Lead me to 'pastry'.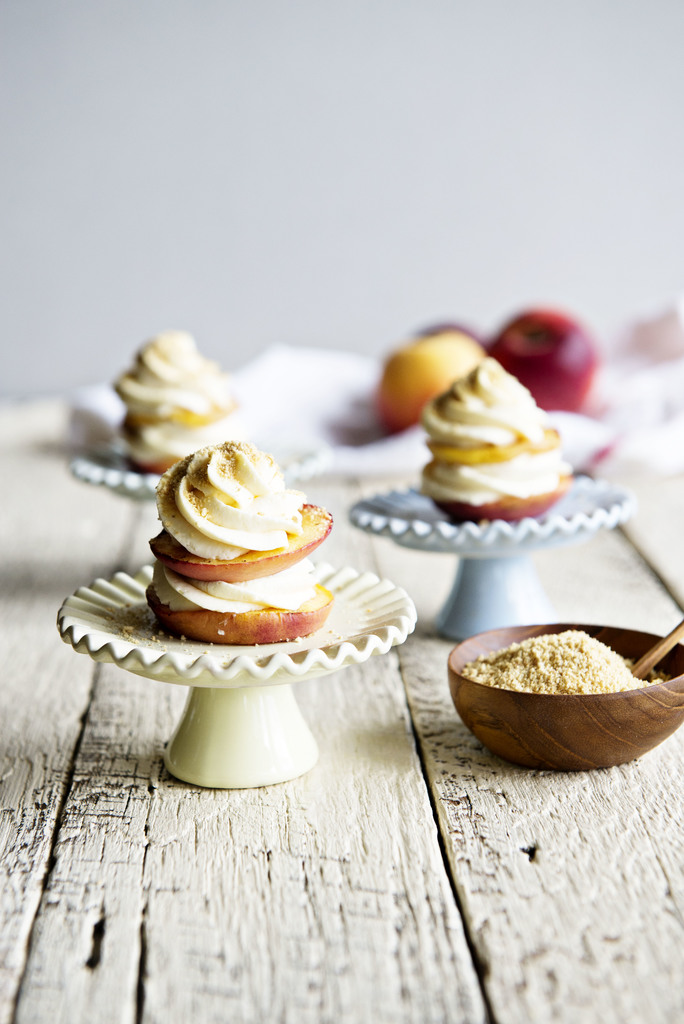
Lead to [x1=115, y1=330, x2=248, y2=477].
